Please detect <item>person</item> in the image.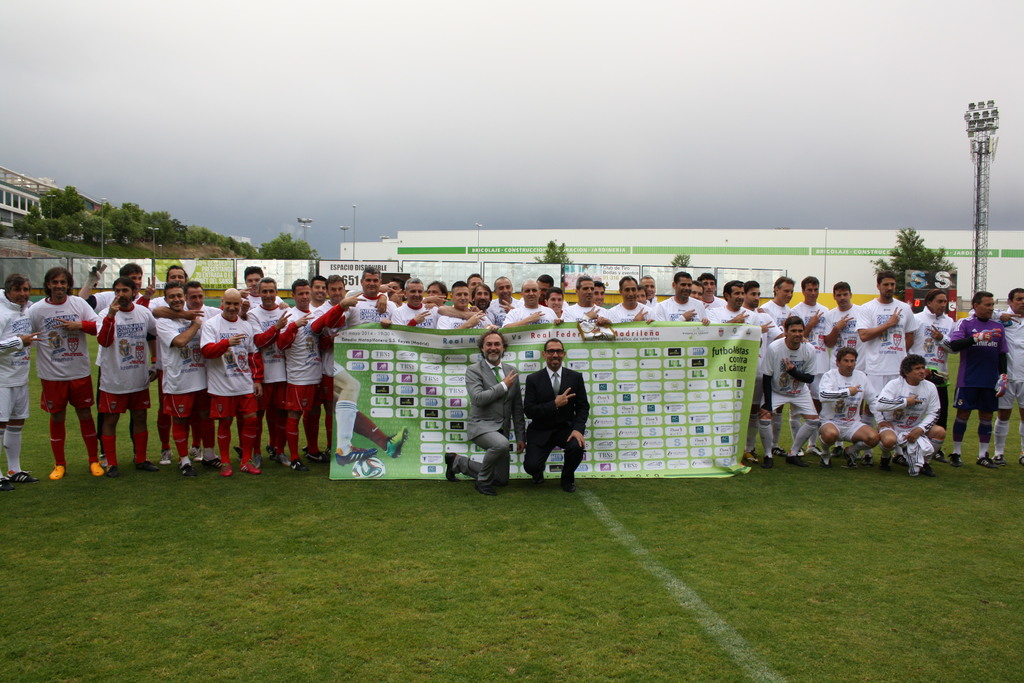
(x1=234, y1=261, x2=285, y2=454).
